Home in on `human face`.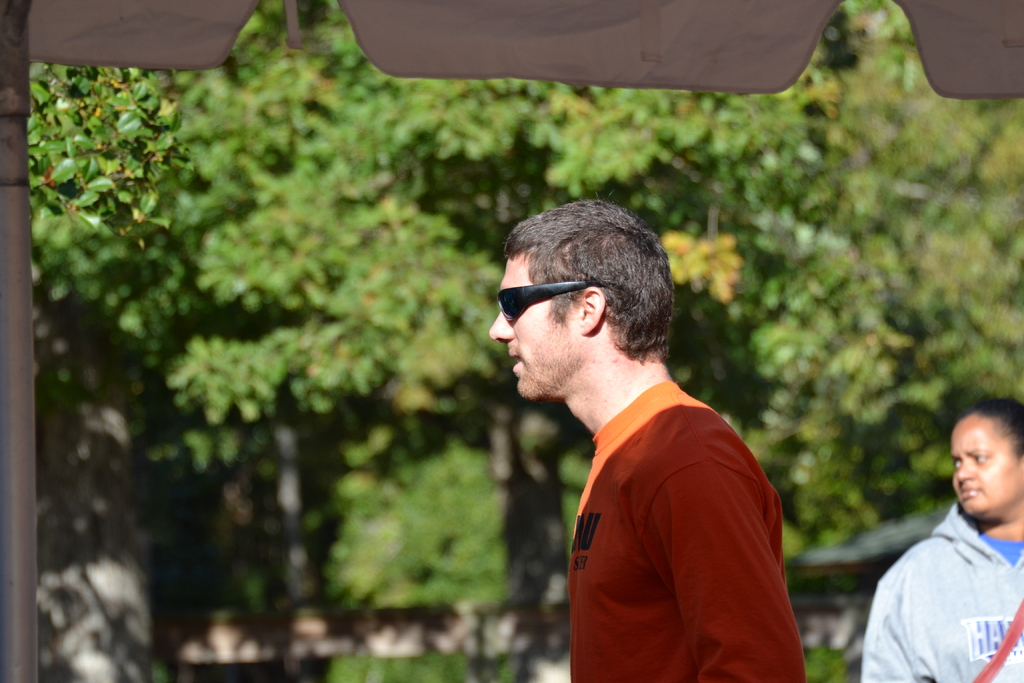
Homed in at locate(948, 409, 1021, 534).
